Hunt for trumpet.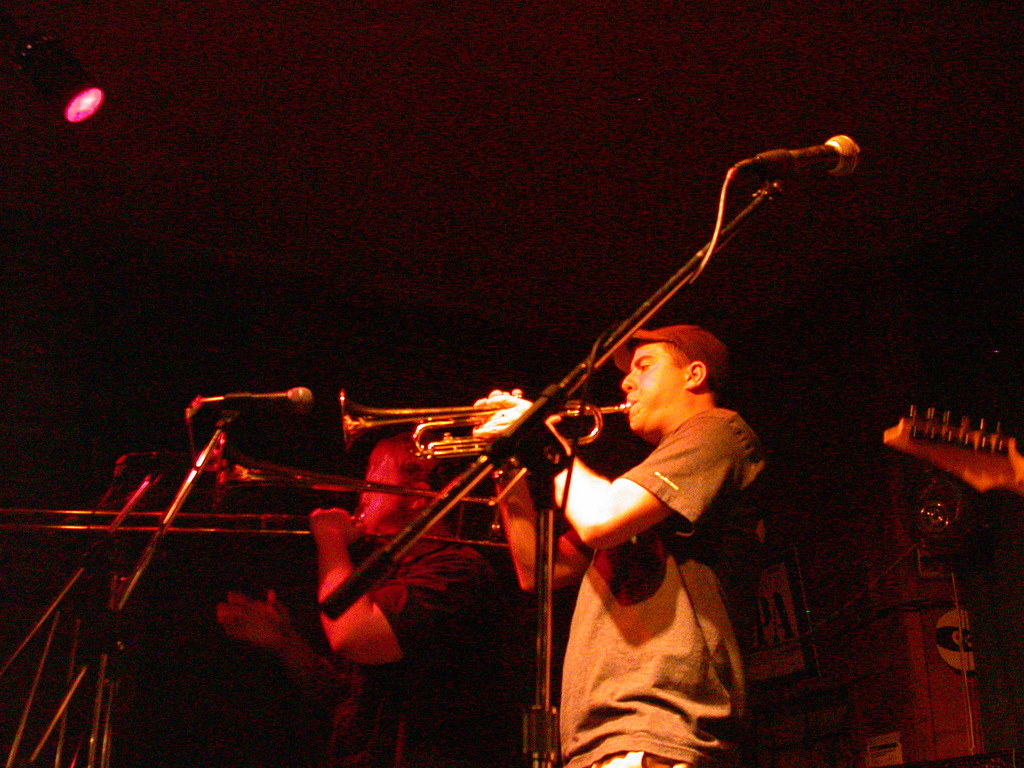
Hunted down at [x1=214, y1=440, x2=498, y2=511].
